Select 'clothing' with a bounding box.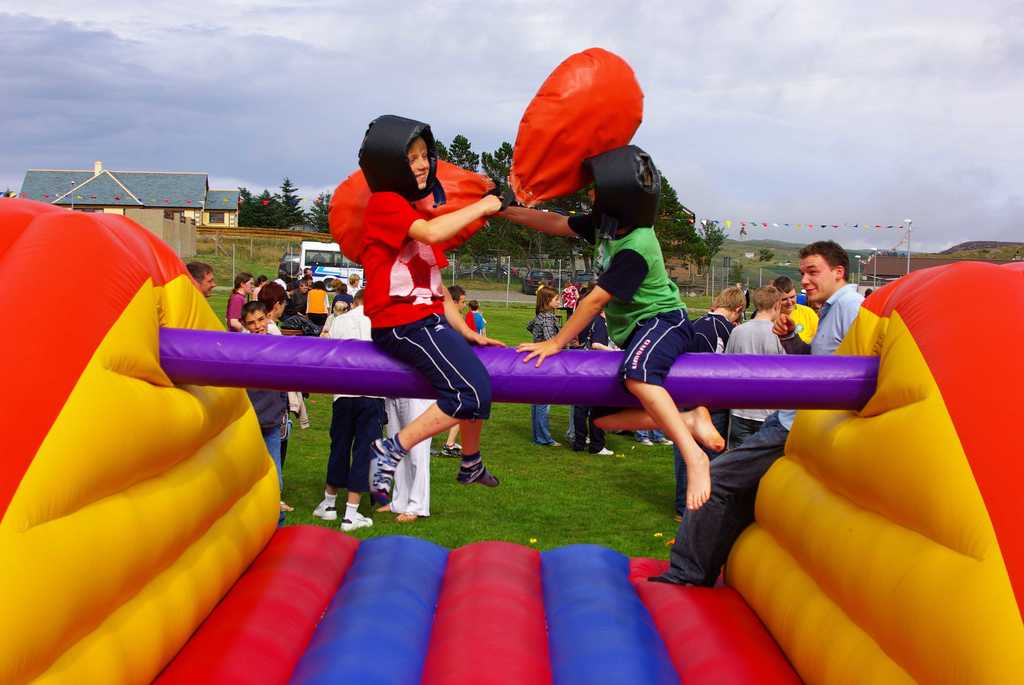
bbox=[624, 306, 699, 384].
